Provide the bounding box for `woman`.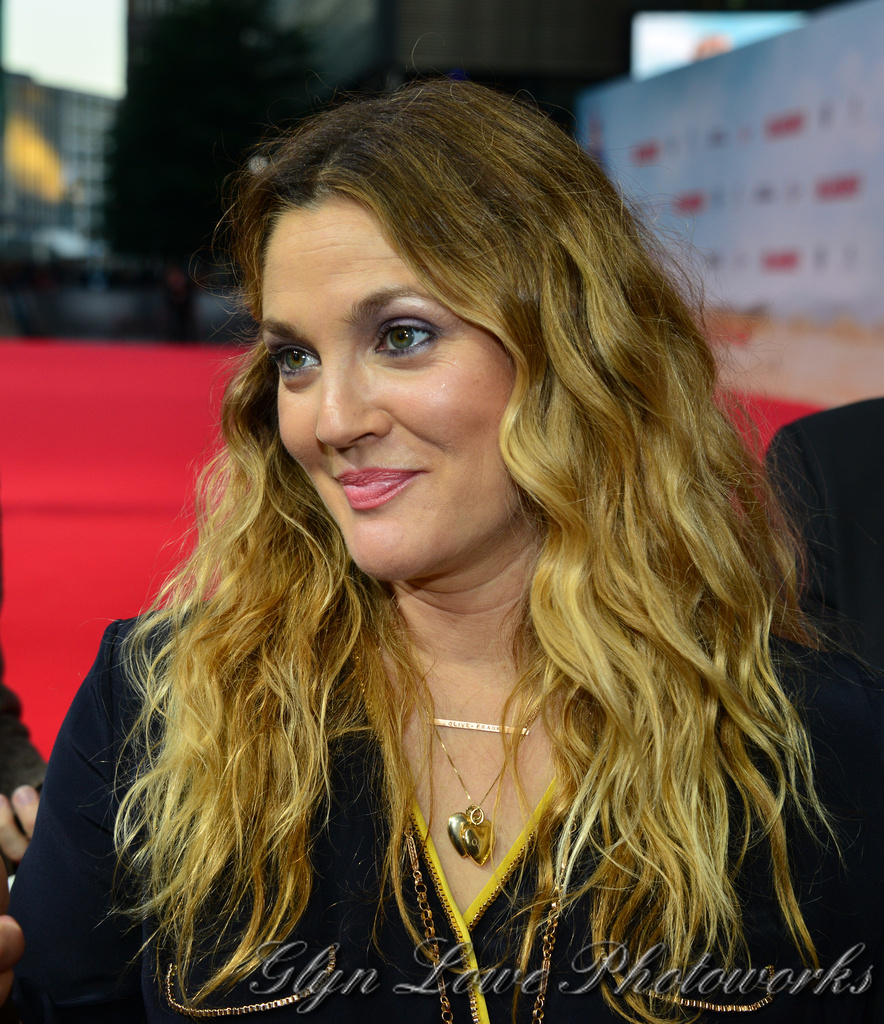
box=[20, 73, 883, 991].
